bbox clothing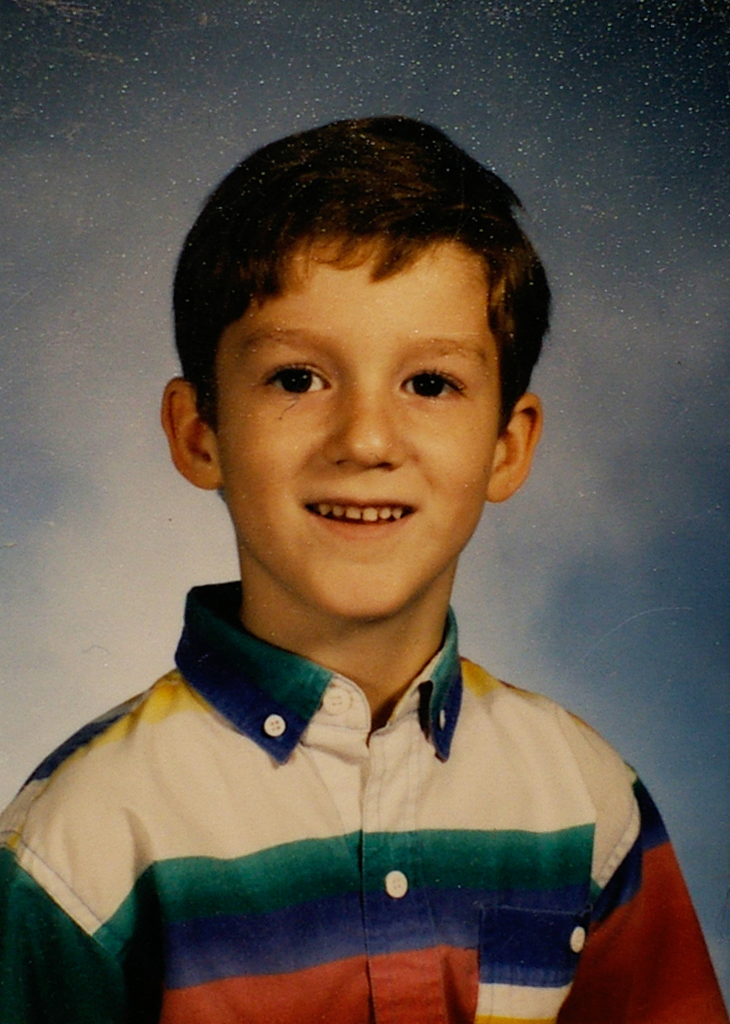
detection(0, 583, 729, 1023)
